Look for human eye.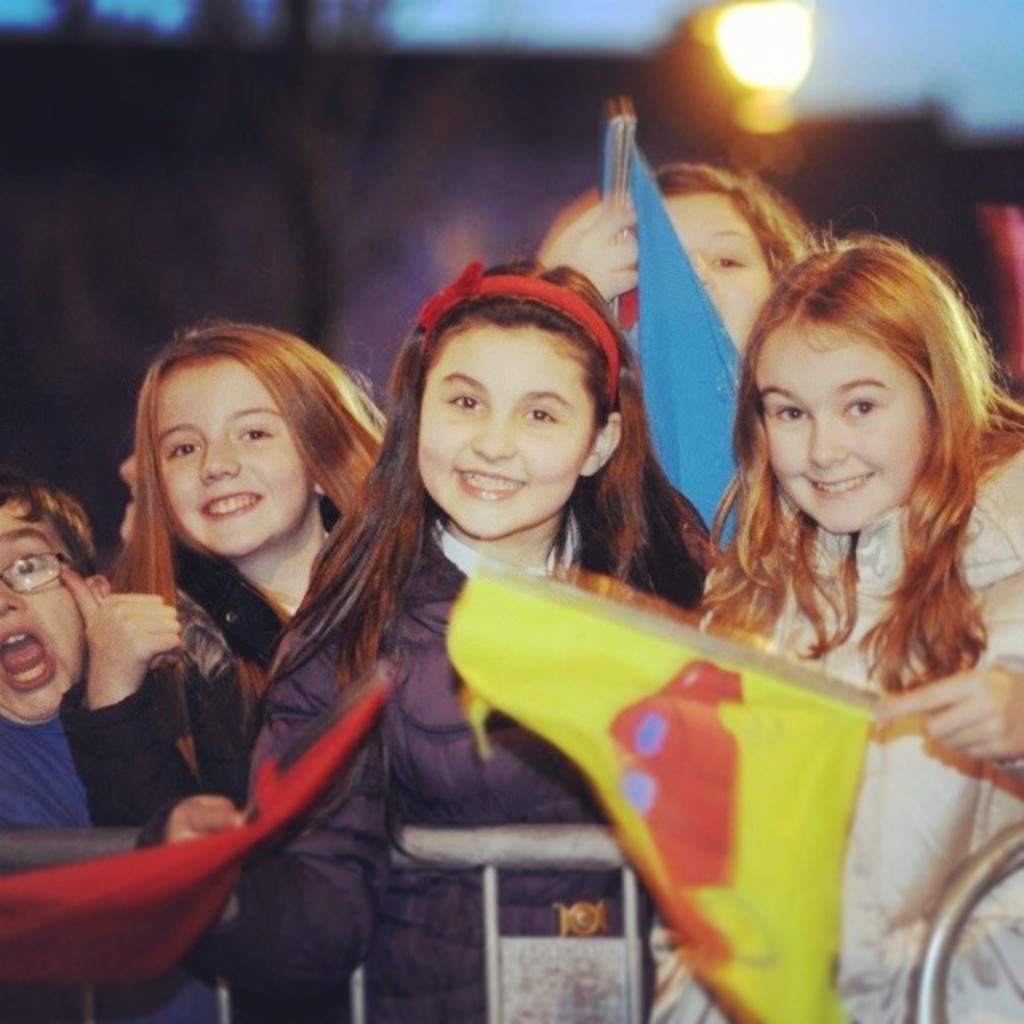
Found: left=442, top=387, right=488, bottom=418.
